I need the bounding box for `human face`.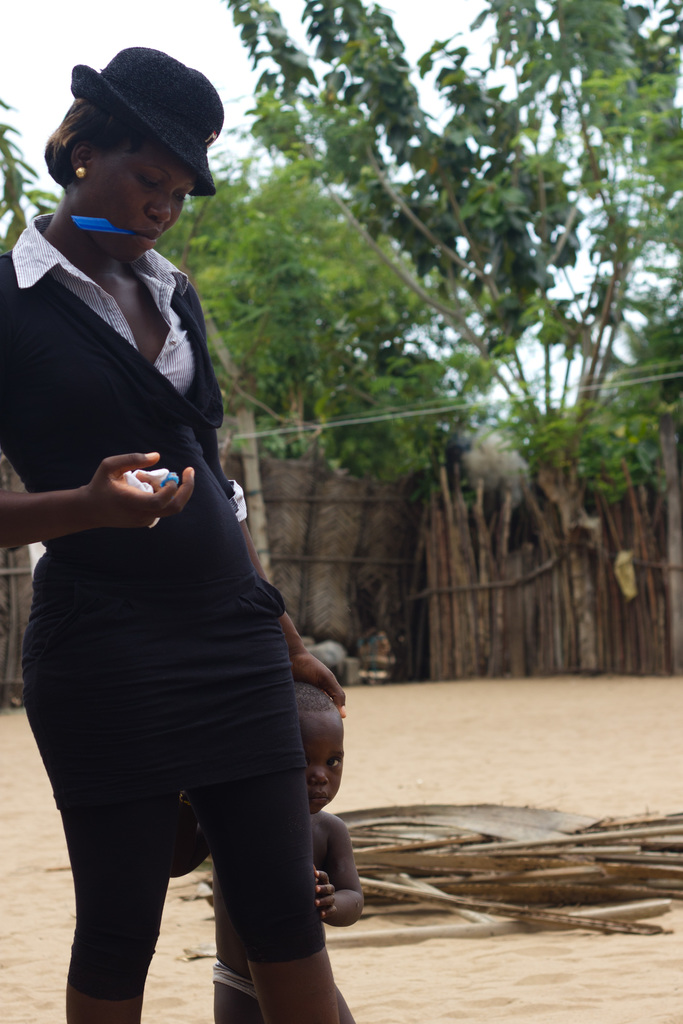
Here it is: [left=67, top=124, right=201, bottom=272].
